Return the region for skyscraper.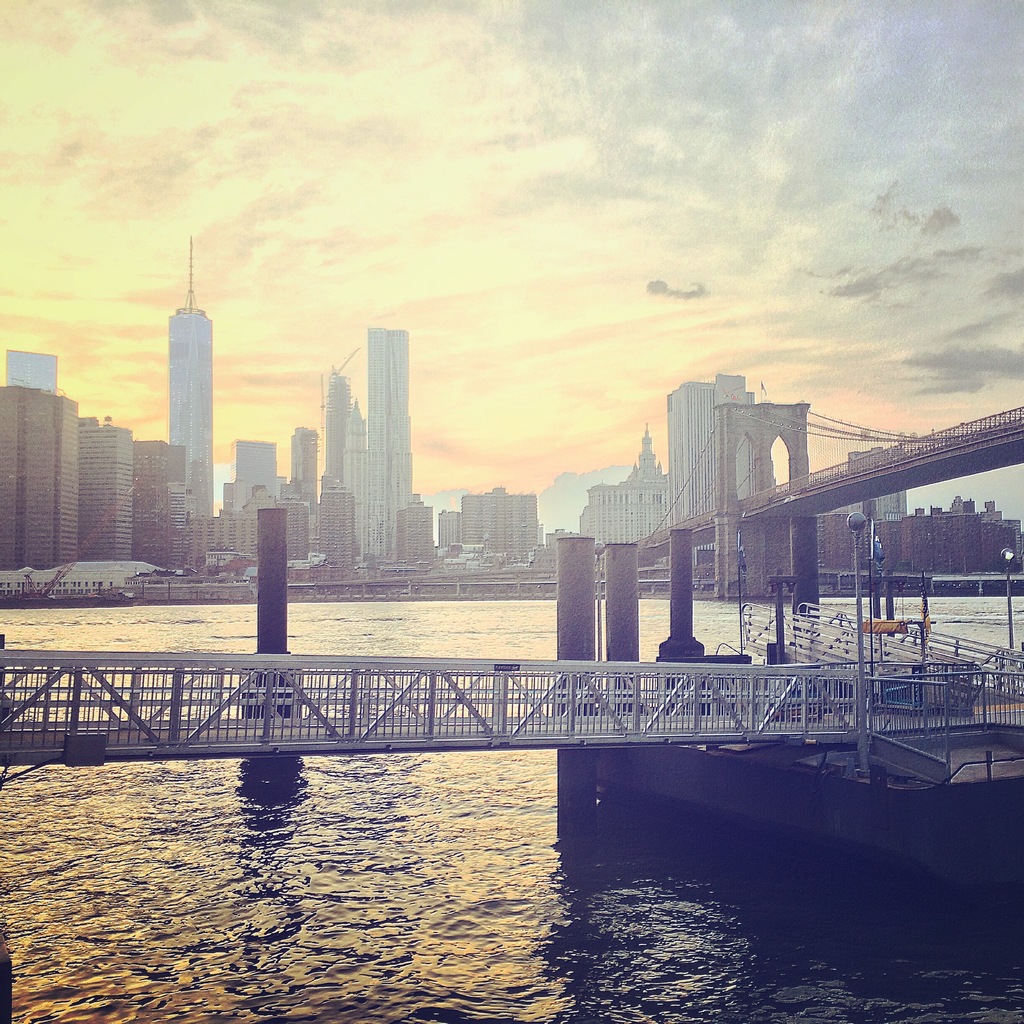
667,368,762,532.
